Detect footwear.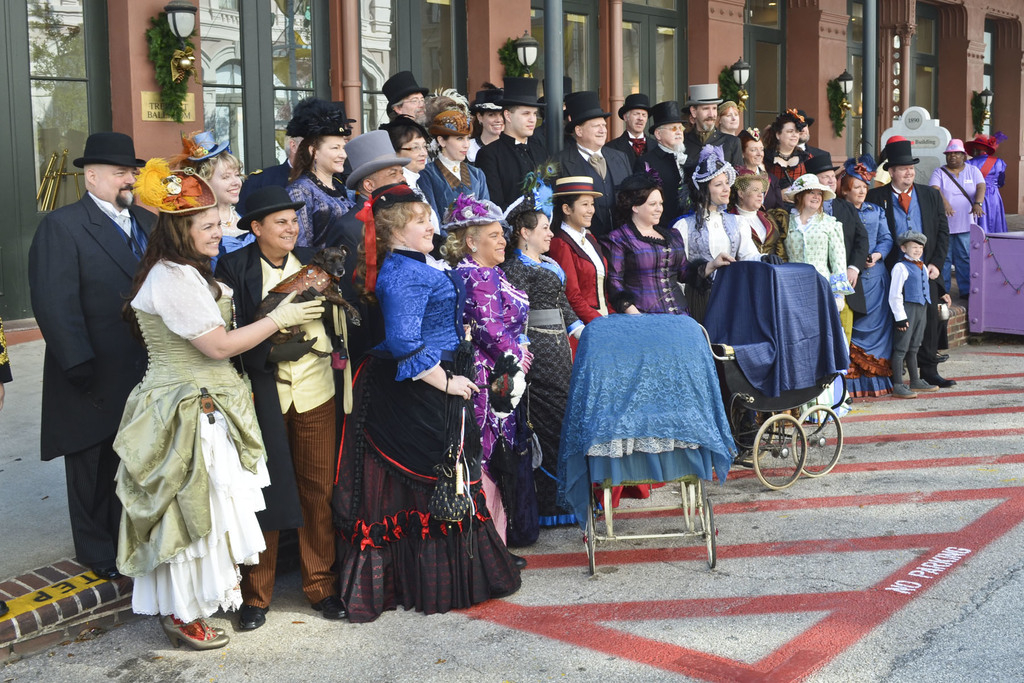
Detected at x1=237 y1=604 x2=271 y2=633.
